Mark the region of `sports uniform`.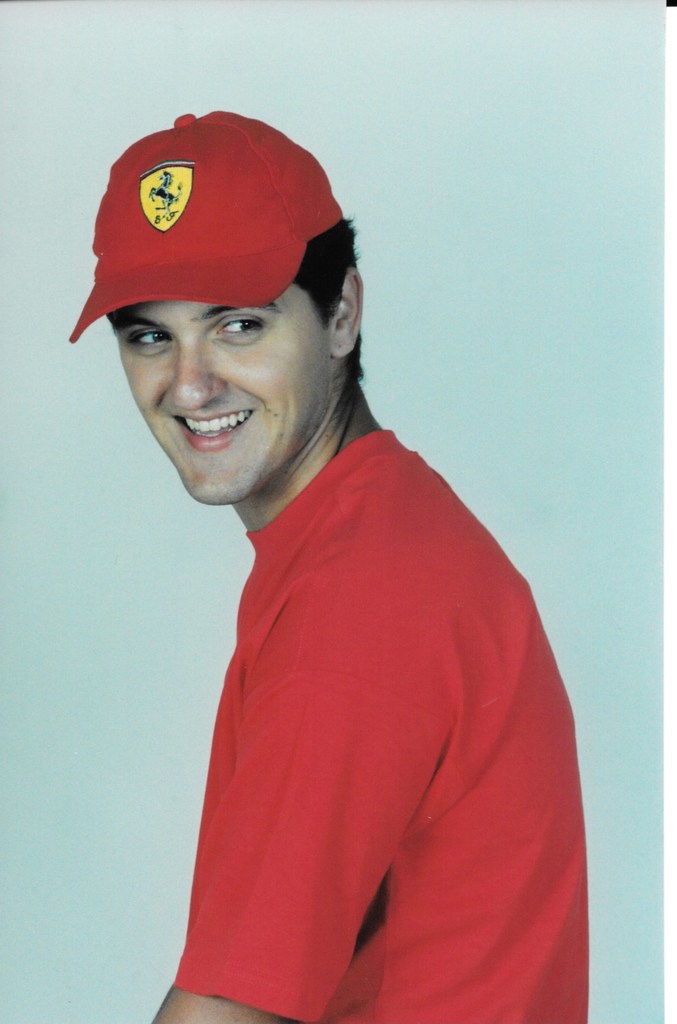
Region: 32, 118, 601, 1023.
